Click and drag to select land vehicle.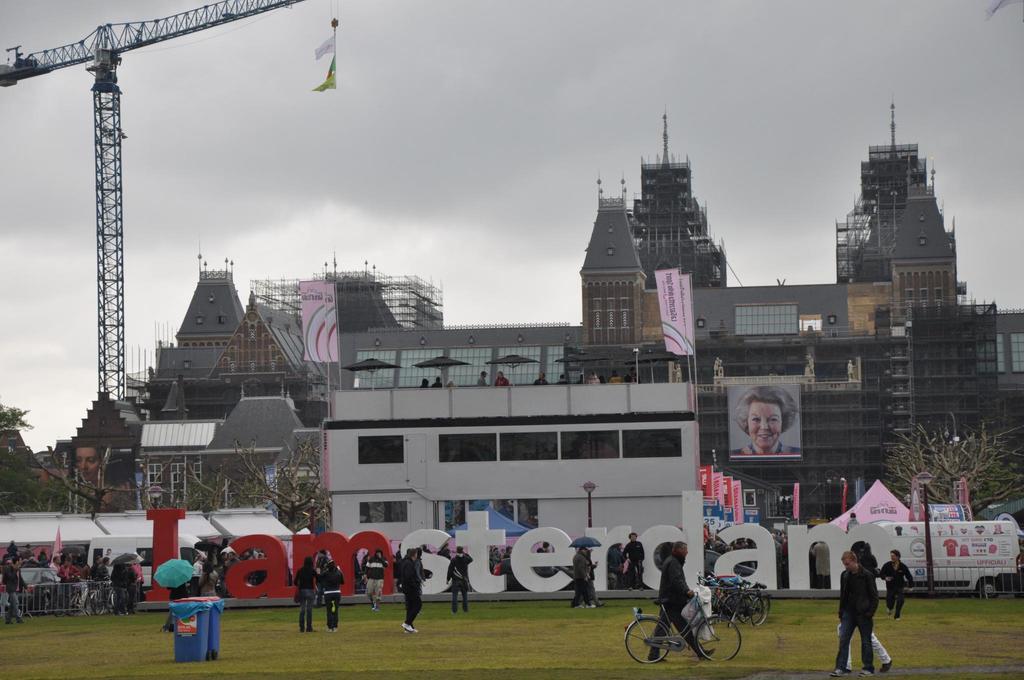
Selection: 726/580/773/627.
